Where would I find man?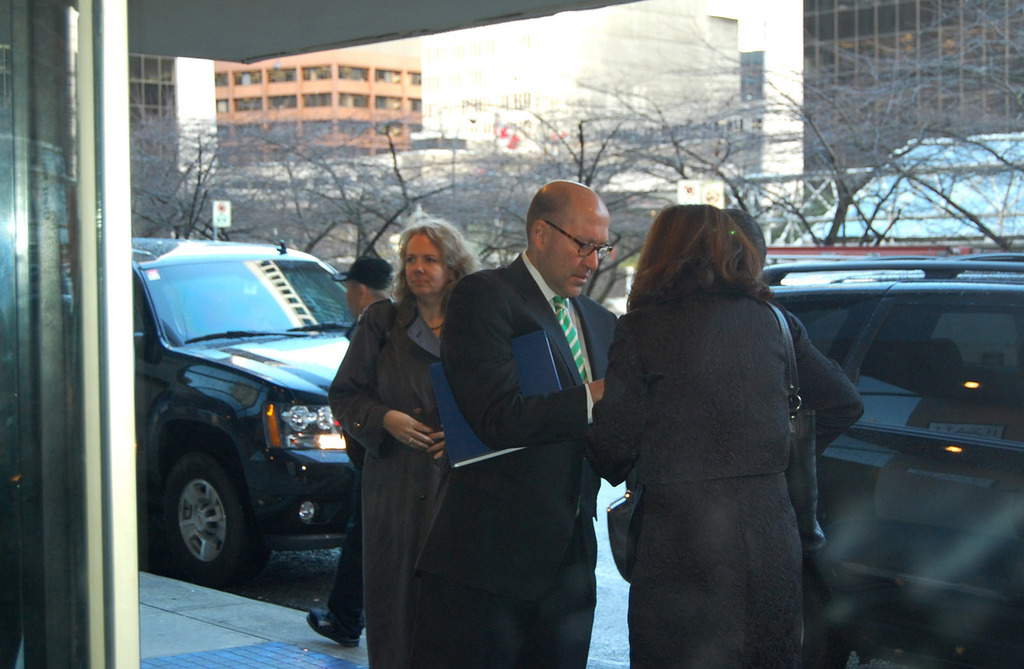
At detection(307, 257, 392, 648).
